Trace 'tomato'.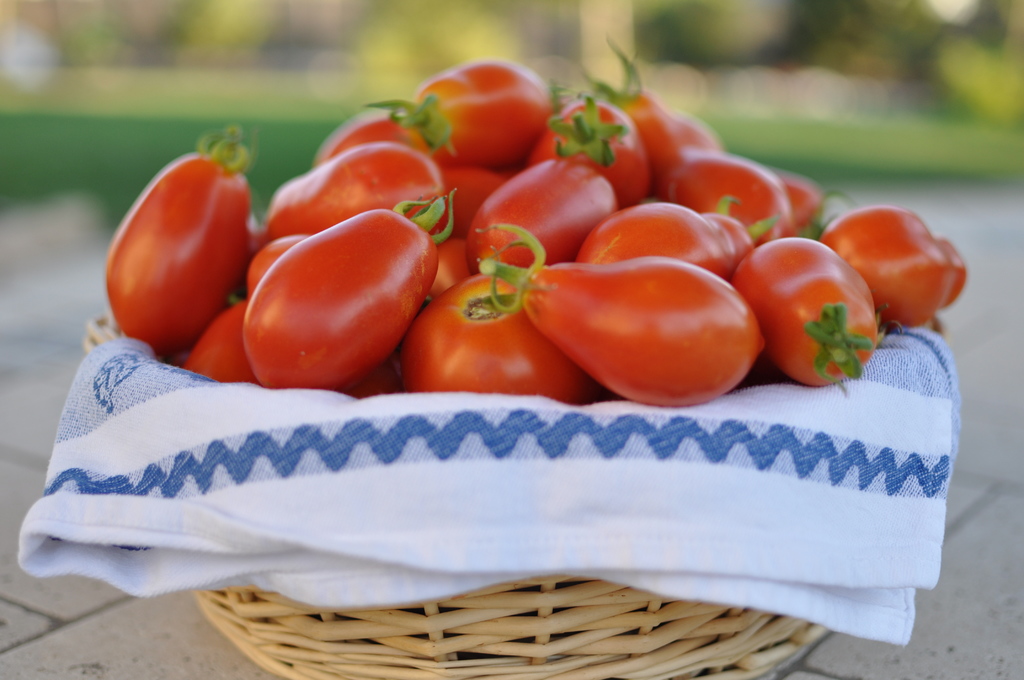
Traced to [x1=244, y1=187, x2=458, y2=391].
